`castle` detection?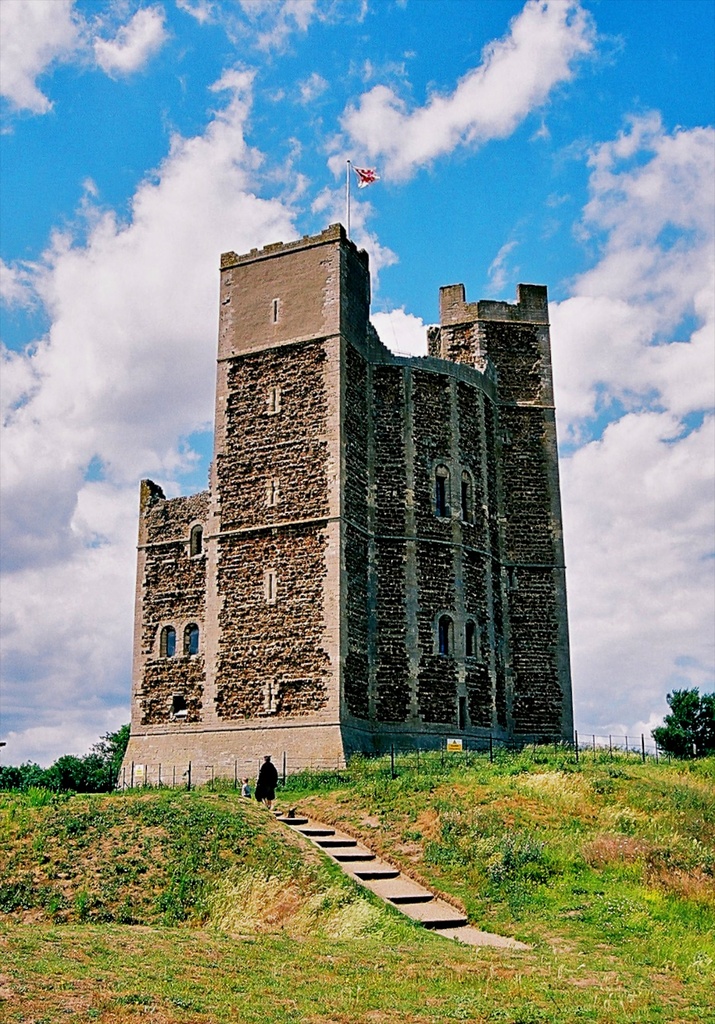
(117,158,577,793)
